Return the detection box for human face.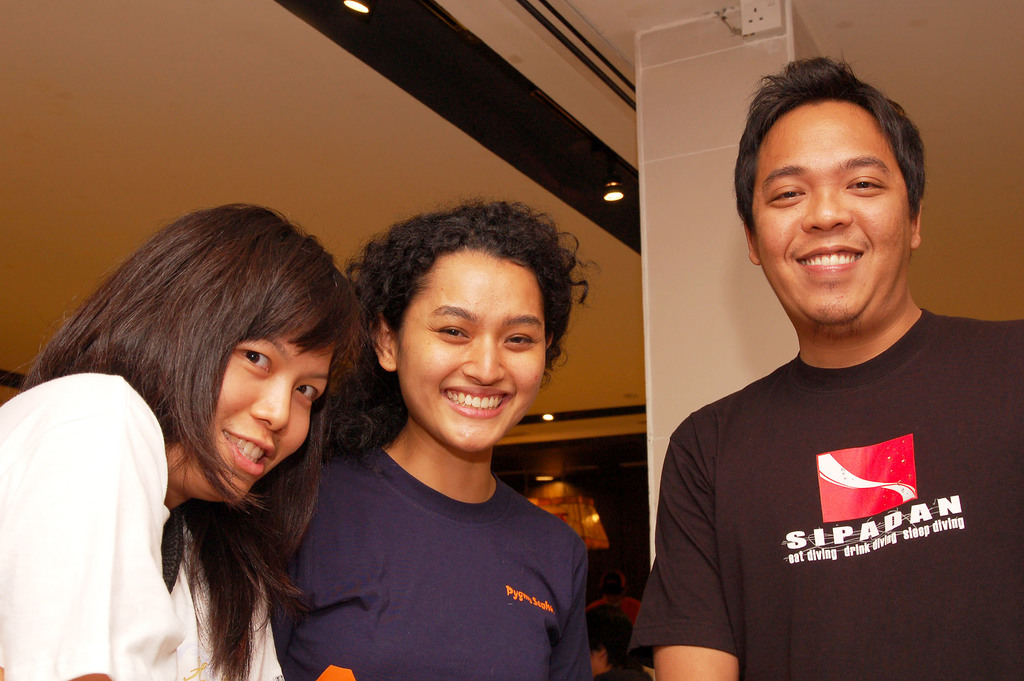
locate(394, 247, 550, 451).
